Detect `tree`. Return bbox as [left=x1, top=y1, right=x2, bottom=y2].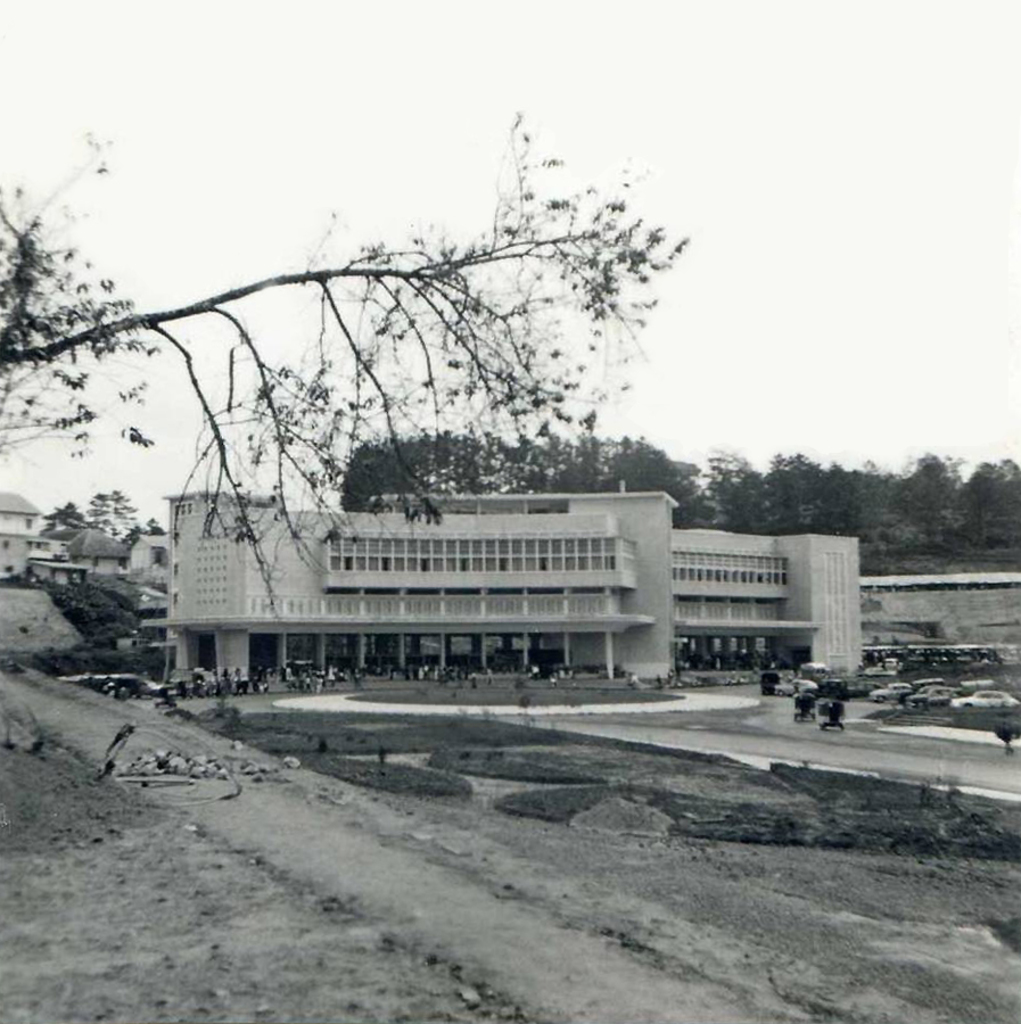
[left=121, top=510, right=167, bottom=554].
